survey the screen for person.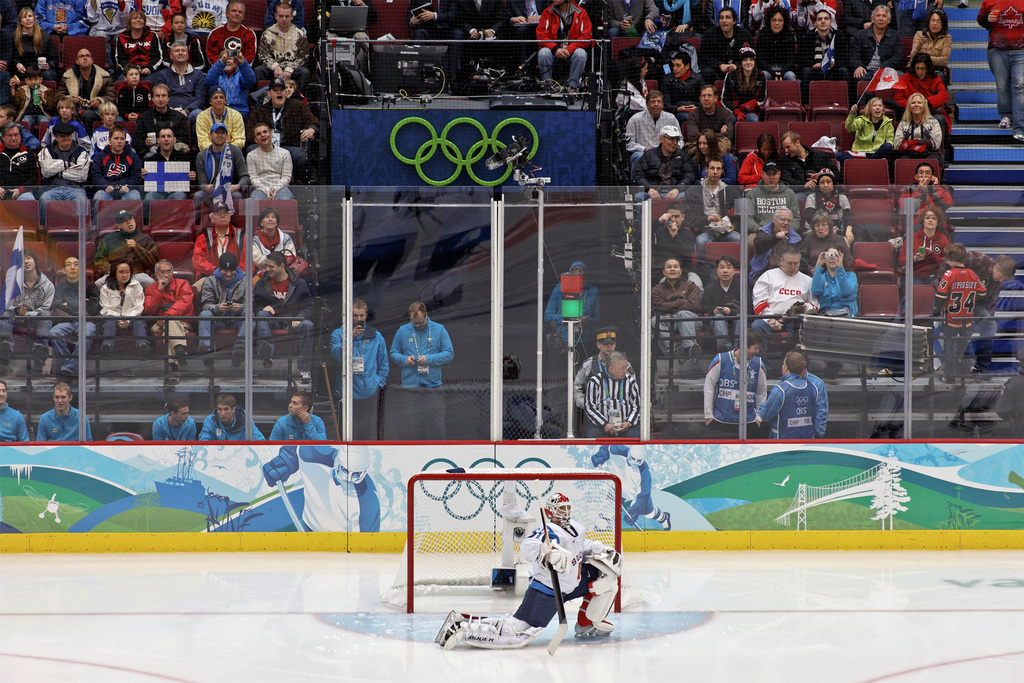
Survey found: (760,8,810,82).
